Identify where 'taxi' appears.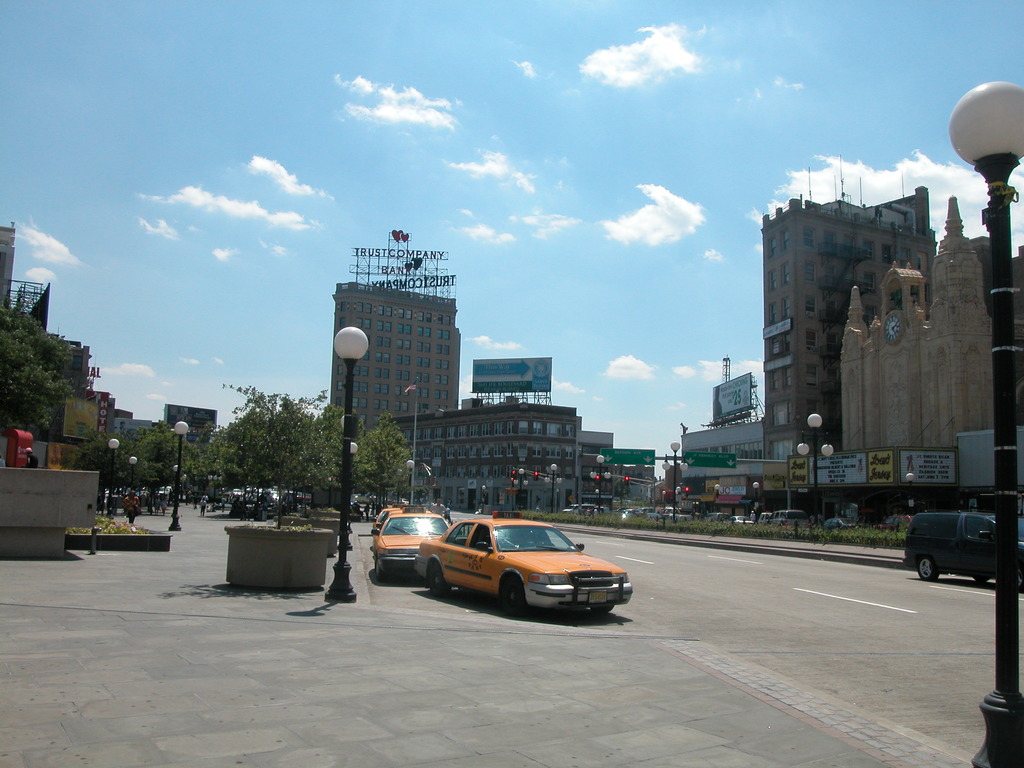
Appears at x1=422 y1=512 x2=621 y2=614.
